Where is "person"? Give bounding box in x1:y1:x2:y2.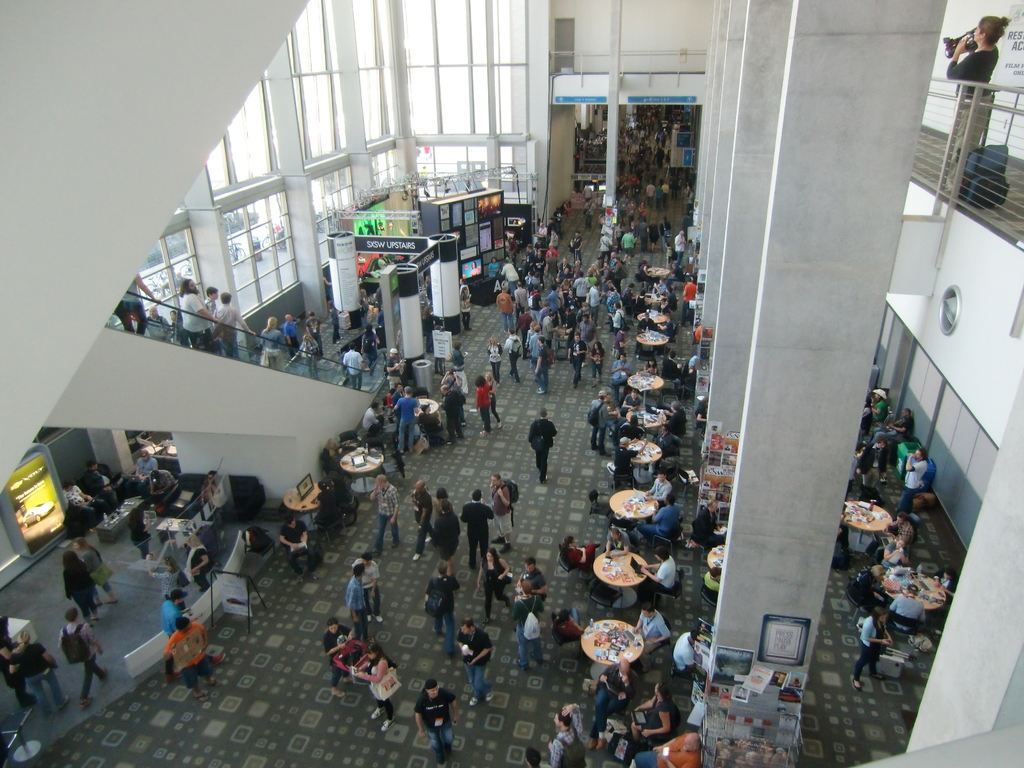
656:214:676:243.
